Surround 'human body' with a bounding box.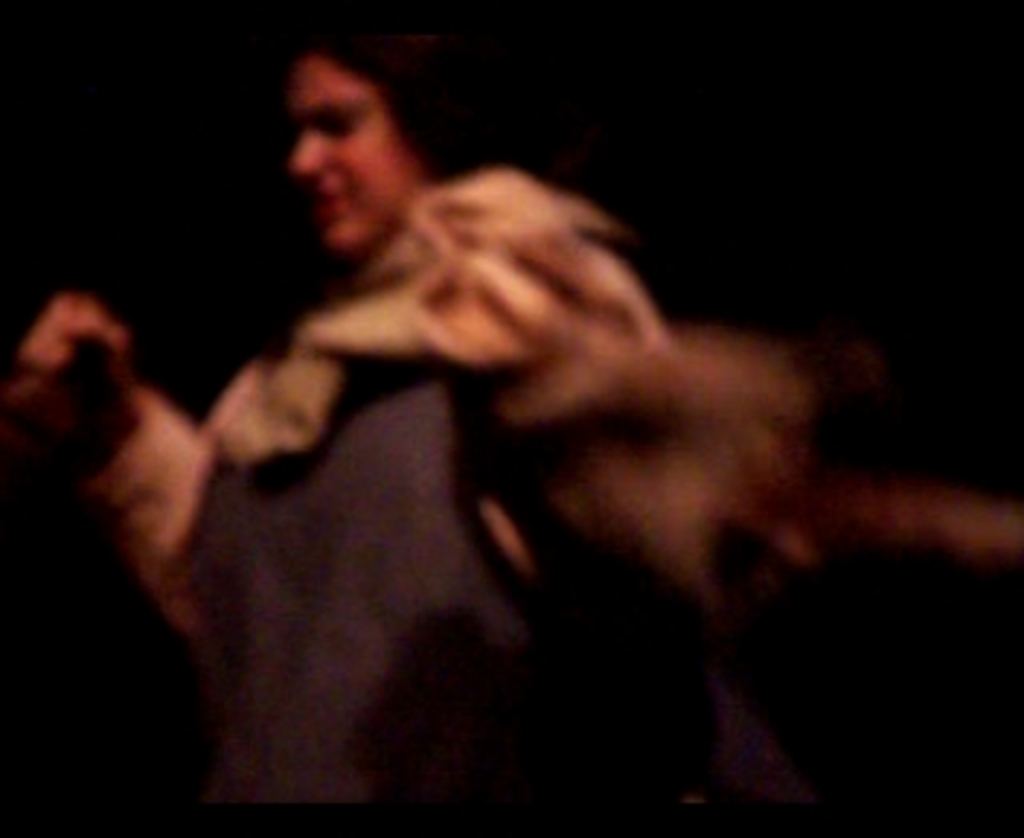
rect(20, 29, 678, 835).
